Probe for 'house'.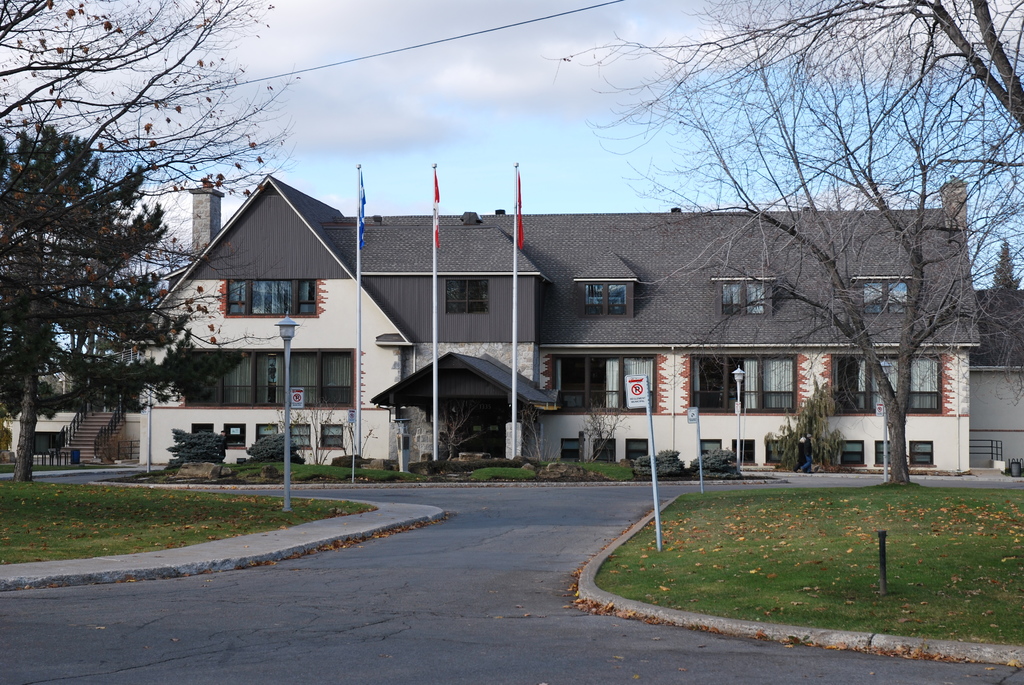
Probe result: 0:159:986:482.
